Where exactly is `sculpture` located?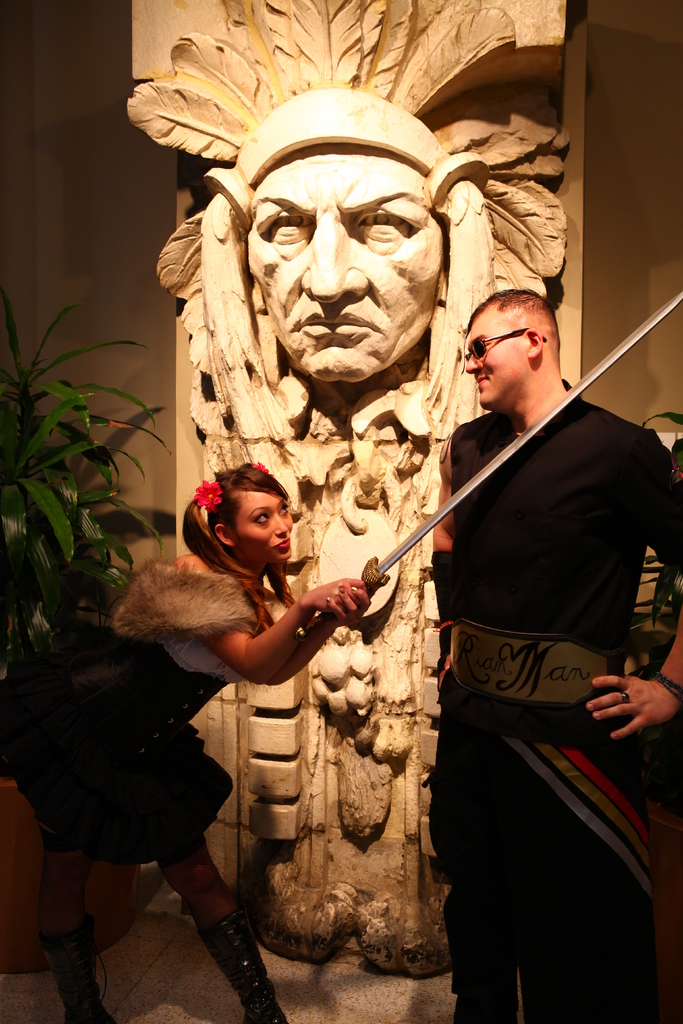
Its bounding box is BBox(168, 87, 602, 910).
